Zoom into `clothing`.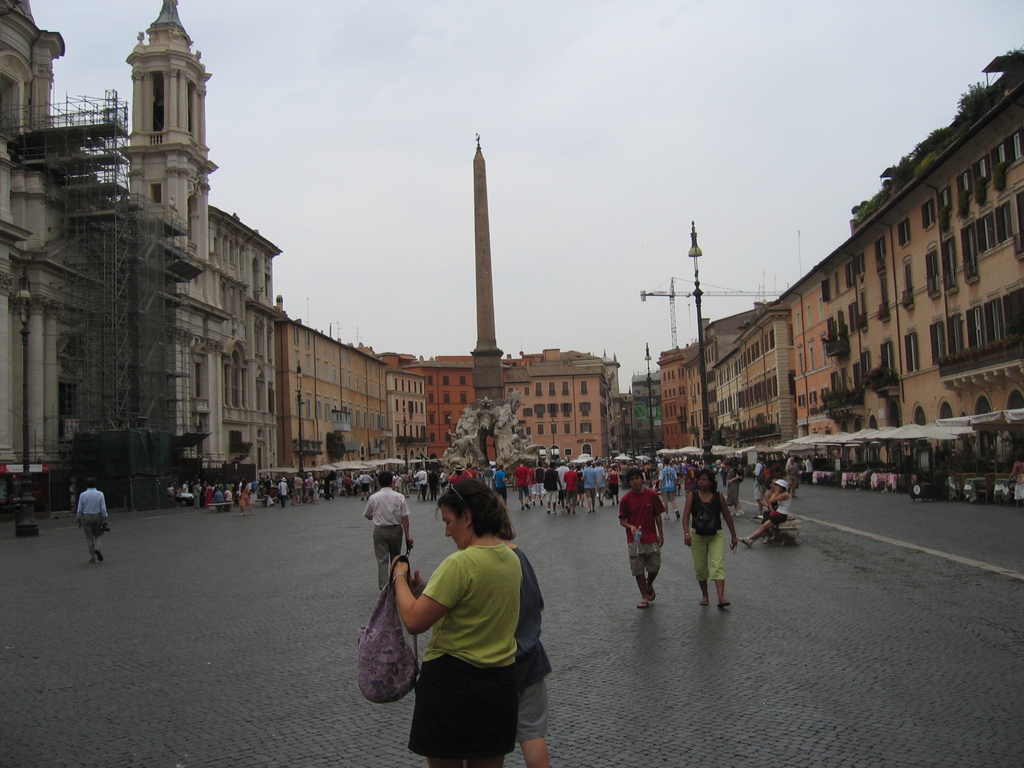
Zoom target: bbox(77, 488, 105, 561).
